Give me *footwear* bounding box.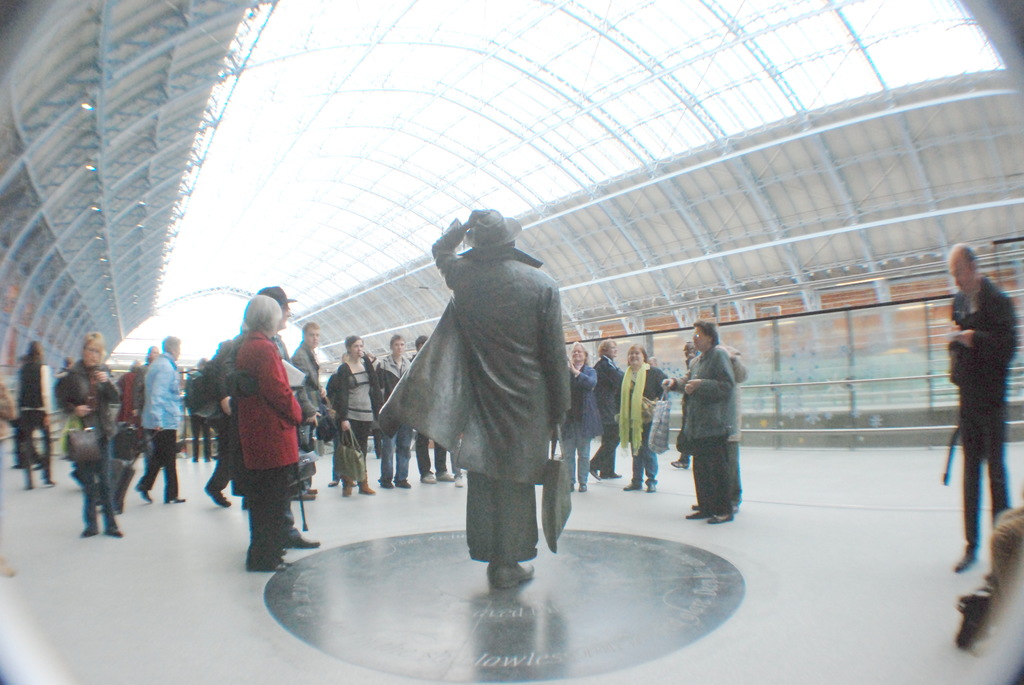
[x1=440, y1=471, x2=451, y2=478].
